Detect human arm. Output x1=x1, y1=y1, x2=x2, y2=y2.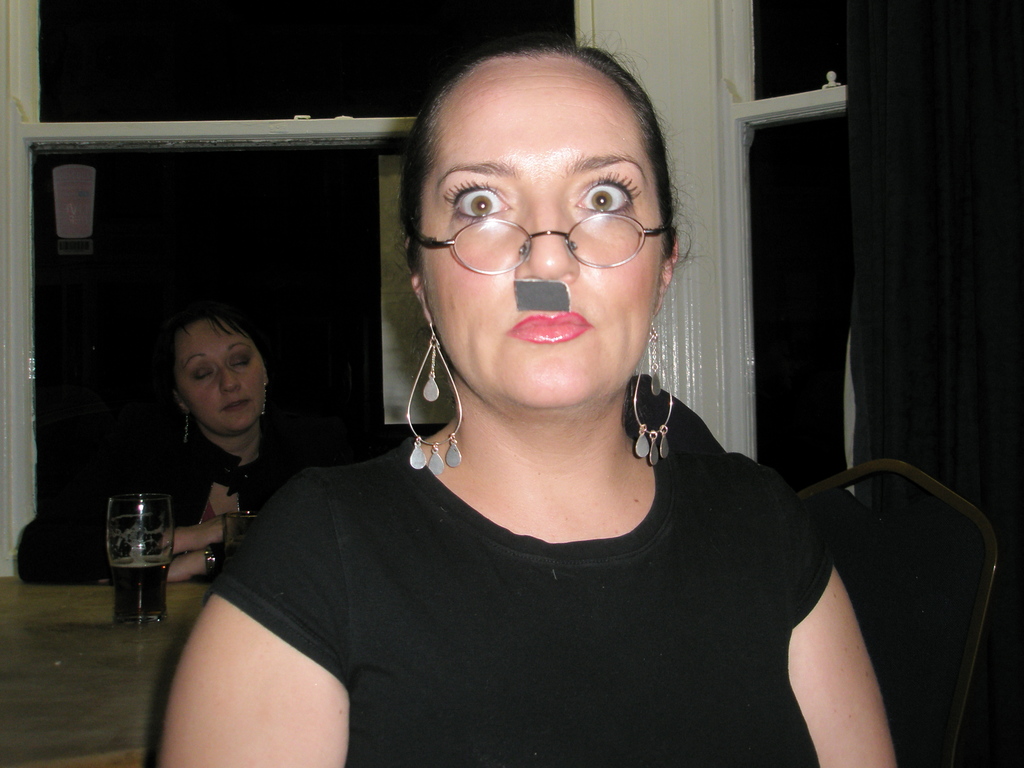
x1=159, y1=465, x2=293, y2=584.
